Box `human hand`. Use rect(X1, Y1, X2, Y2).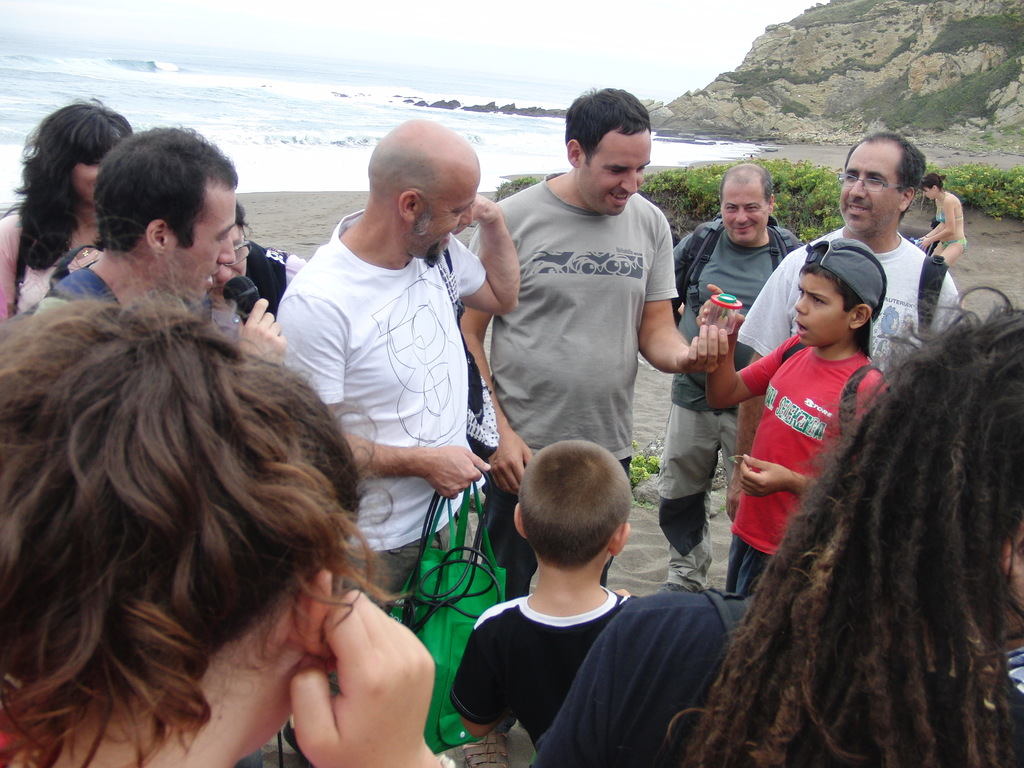
rect(613, 588, 630, 596).
